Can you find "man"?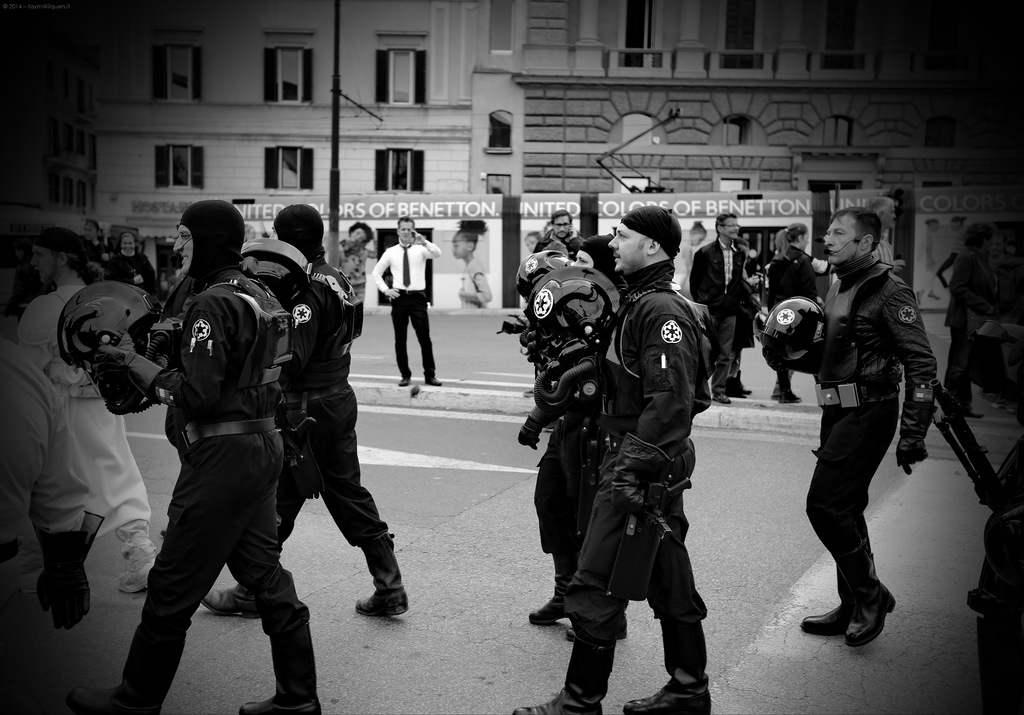
Yes, bounding box: <box>106,229,155,290</box>.
